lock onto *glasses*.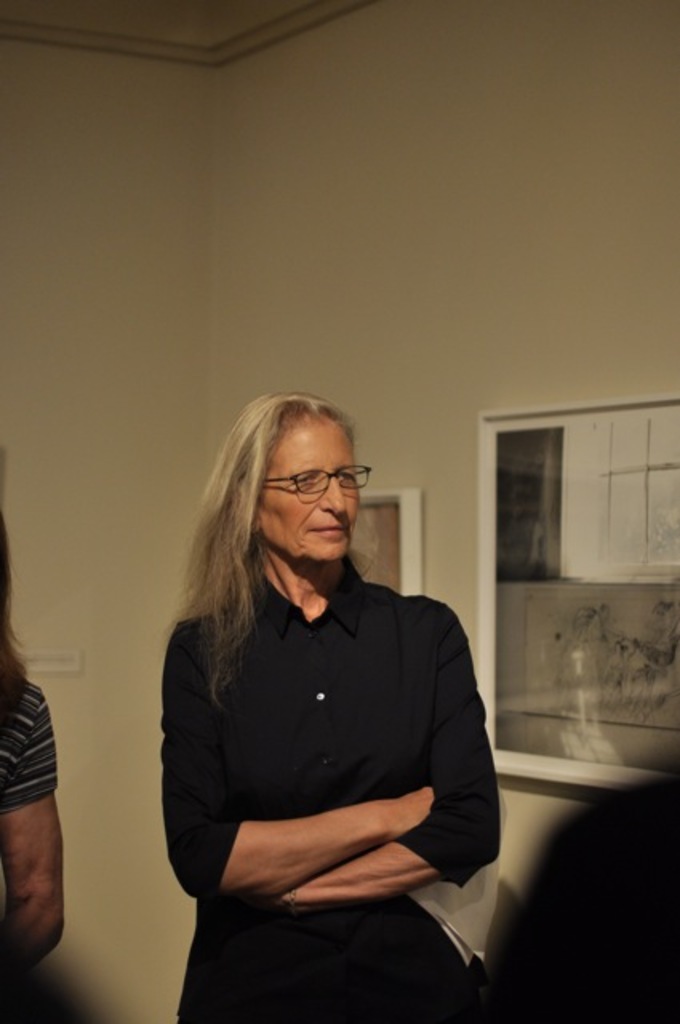
Locked: 259:467:374:515.
